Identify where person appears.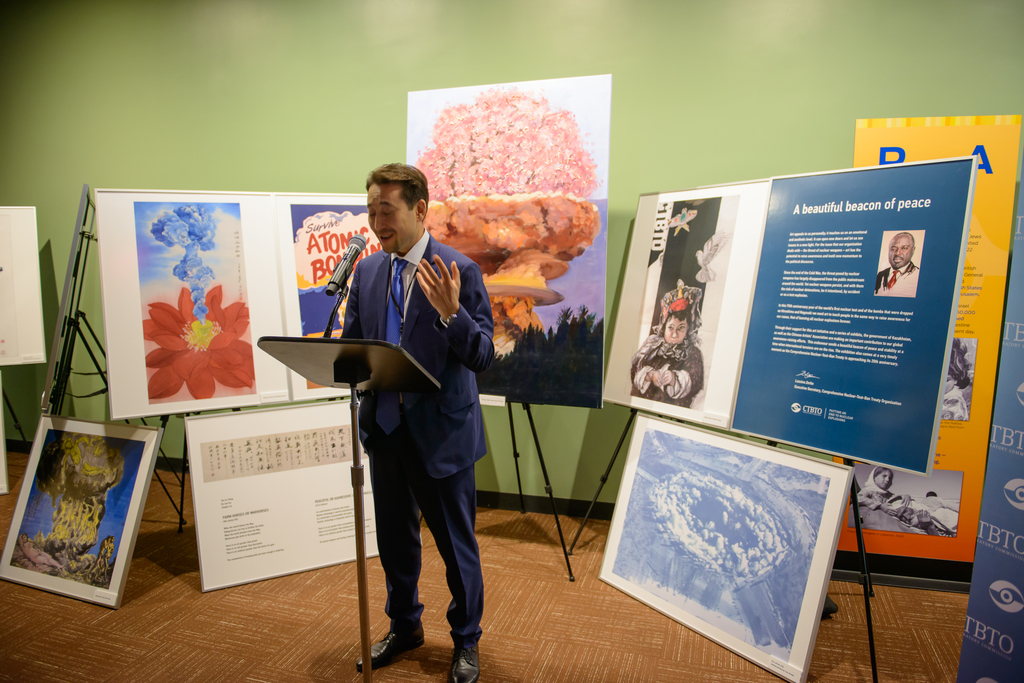
Appears at (332,165,495,682).
